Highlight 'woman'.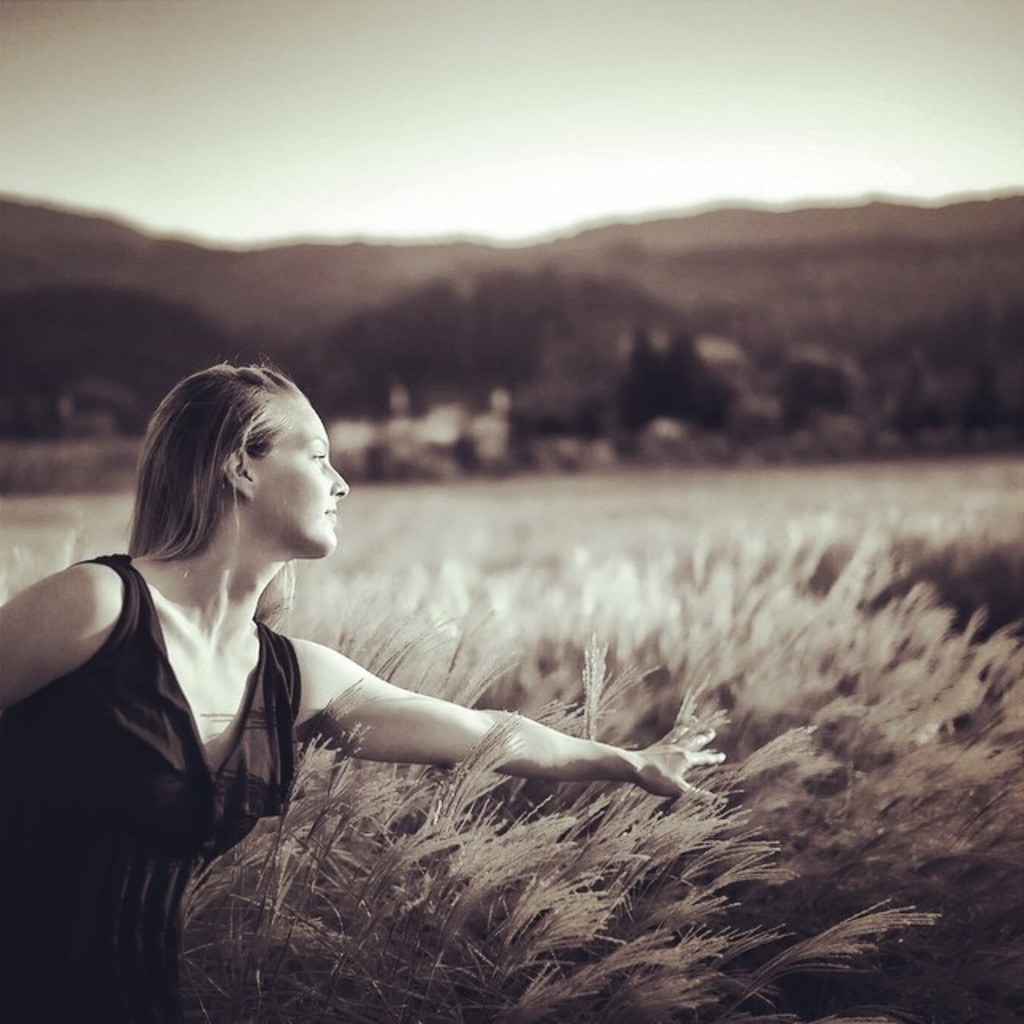
Highlighted region: pyautogui.locateOnScreen(43, 346, 560, 928).
